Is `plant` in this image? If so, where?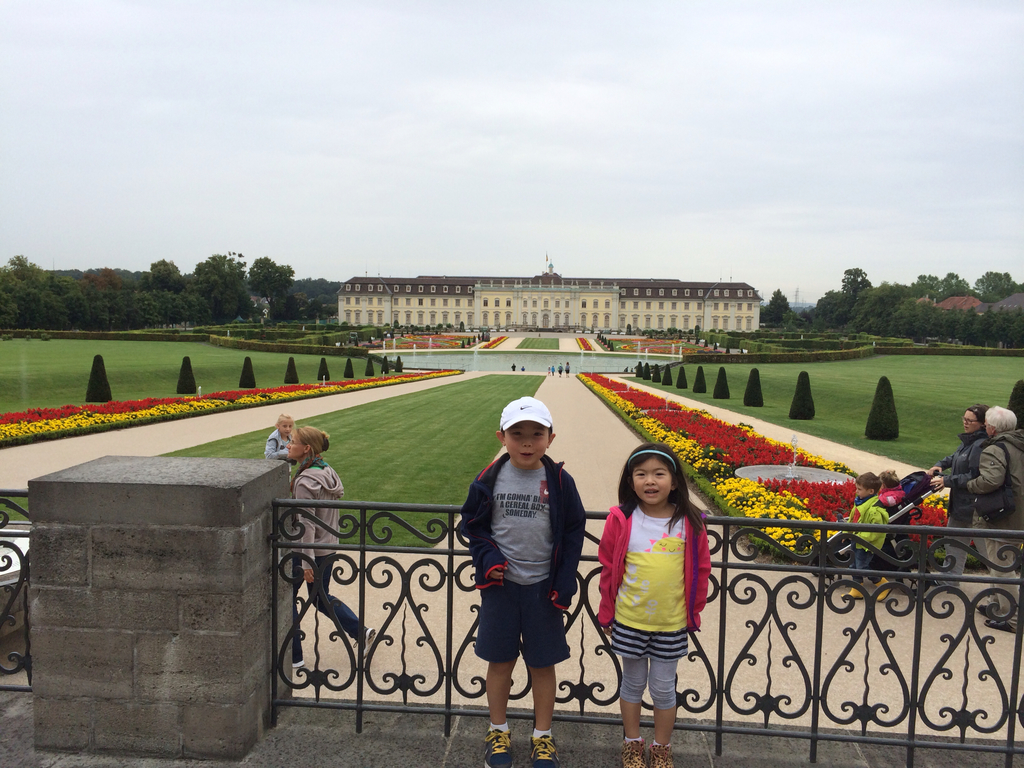
Yes, at 677,366,686,390.
